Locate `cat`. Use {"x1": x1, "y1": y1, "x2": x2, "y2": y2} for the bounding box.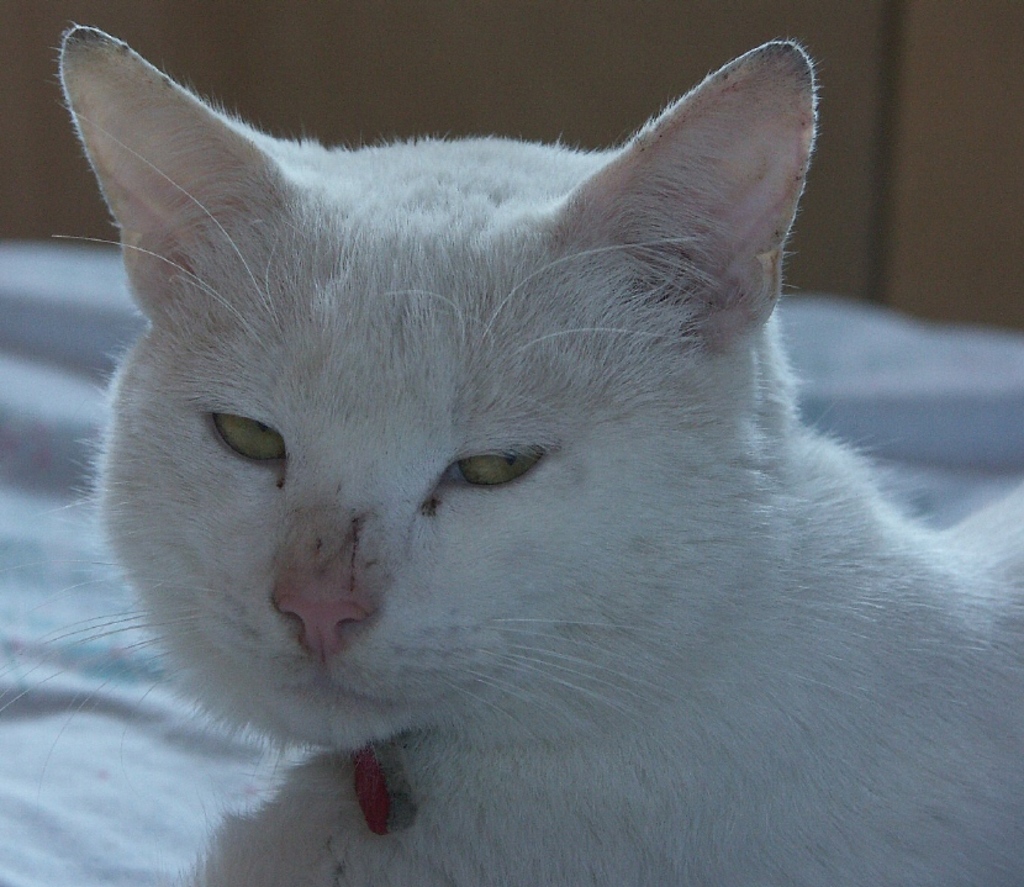
{"x1": 53, "y1": 25, "x2": 1023, "y2": 886}.
